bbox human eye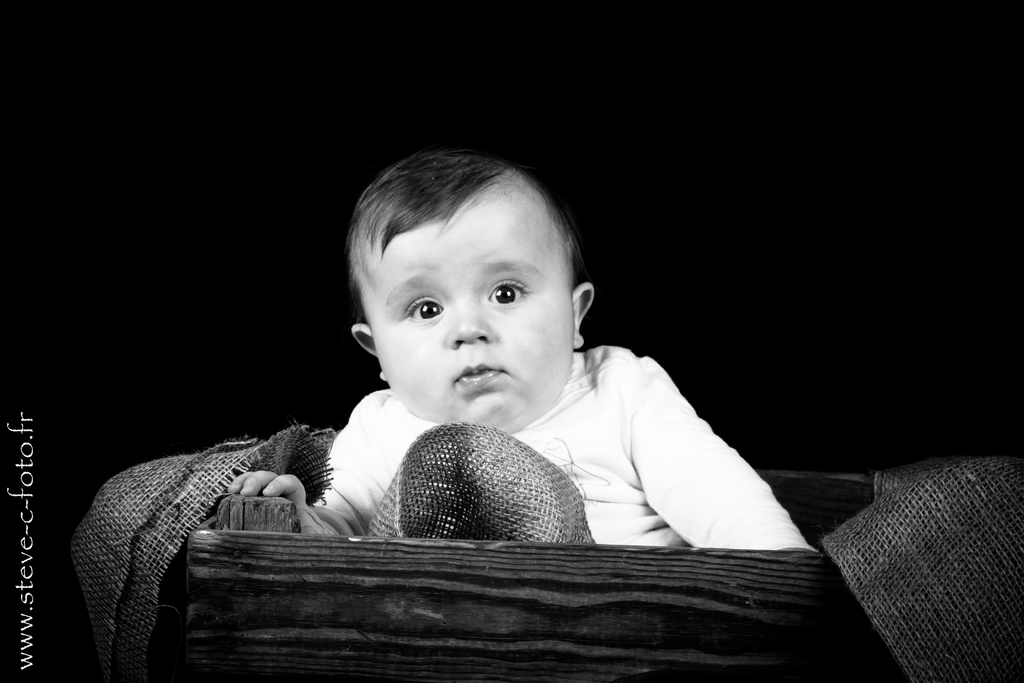
484/279/530/305
